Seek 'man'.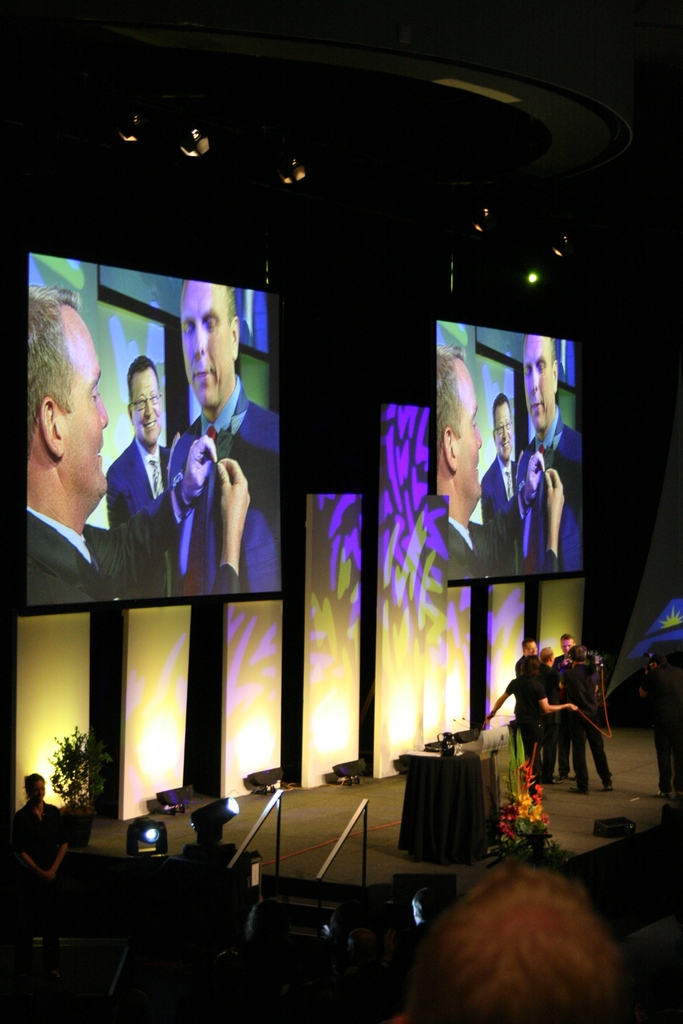
bbox=[432, 342, 520, 586].
